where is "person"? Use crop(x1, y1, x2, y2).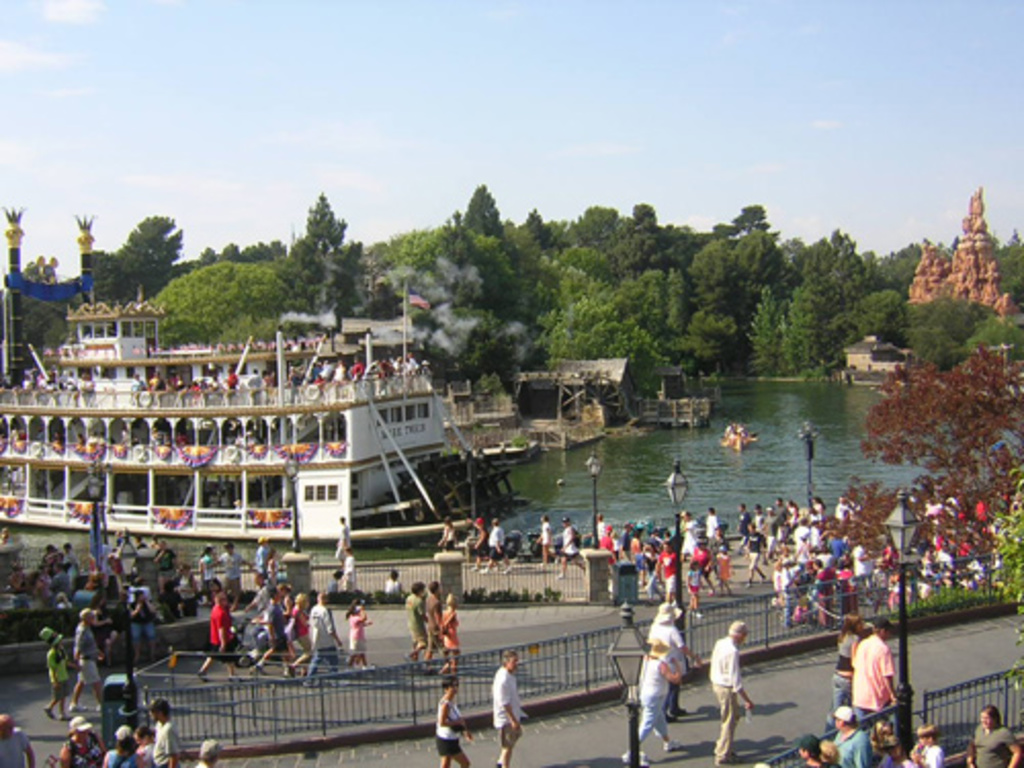
crop(287, 592, 319, 682).
